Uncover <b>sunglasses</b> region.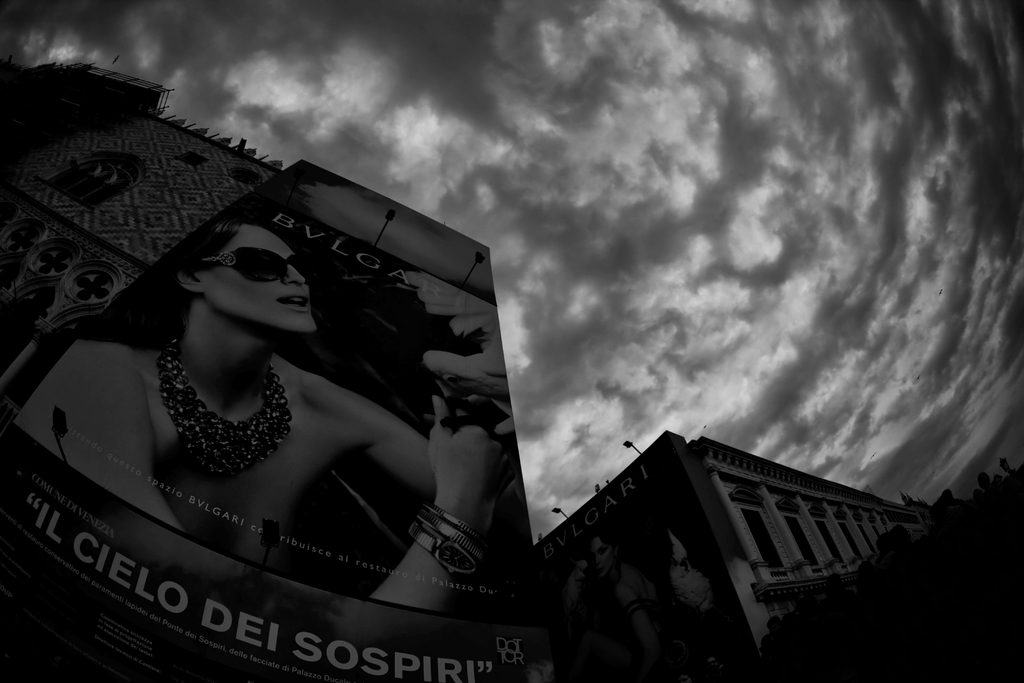
Uncovered: Rect(184, 247, 307, 287).
